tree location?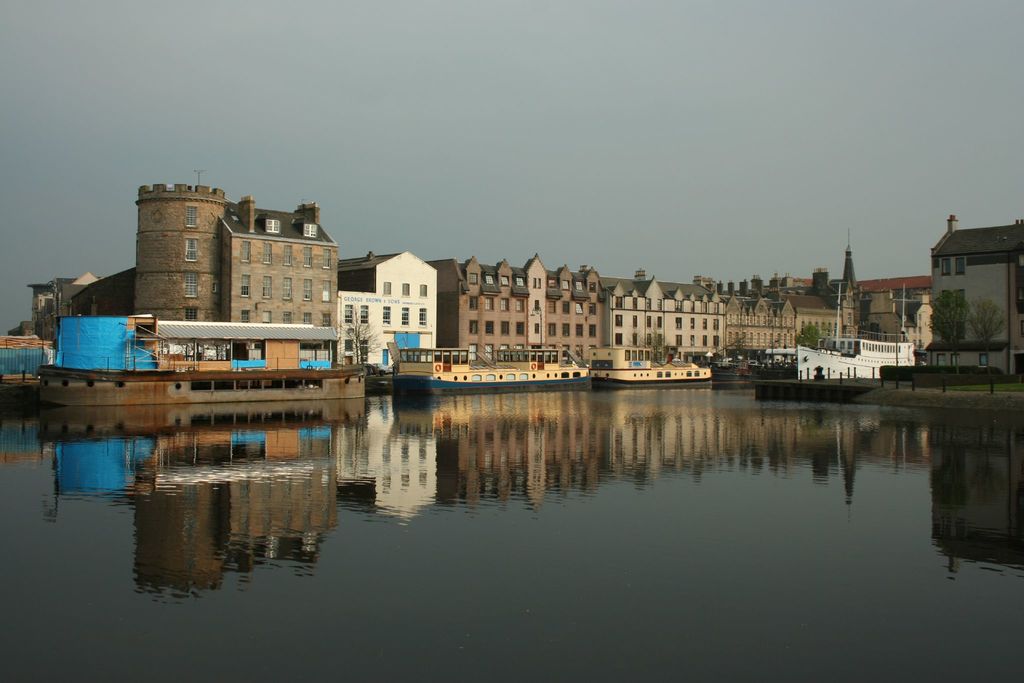
bbox(793, 322, 825, 350)
